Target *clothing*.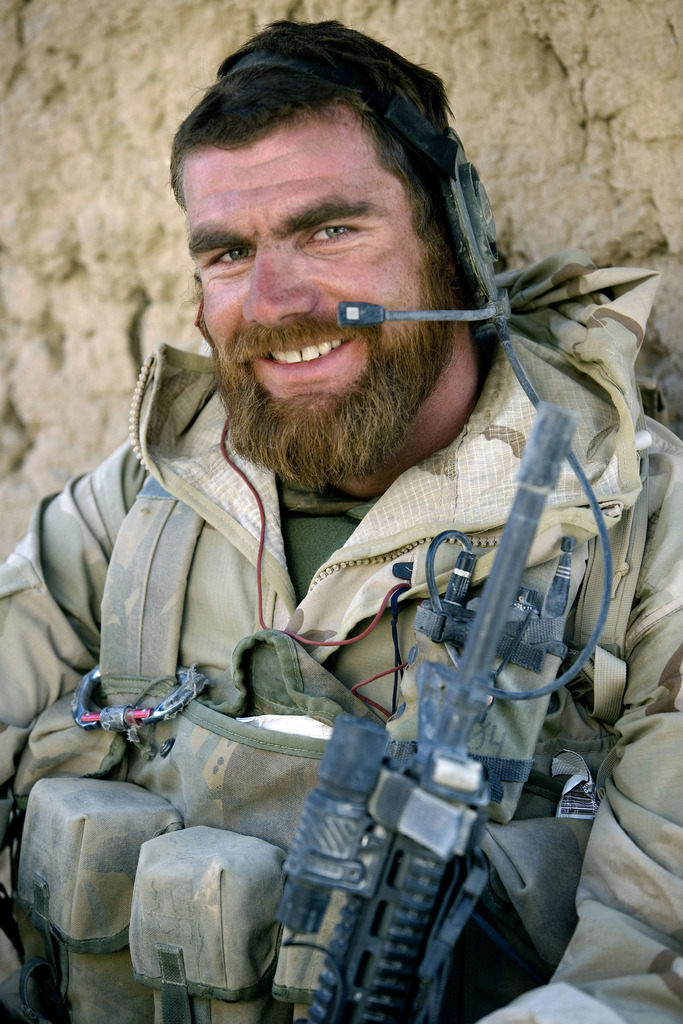
Target region: region(57, 250, 649, 1023).
